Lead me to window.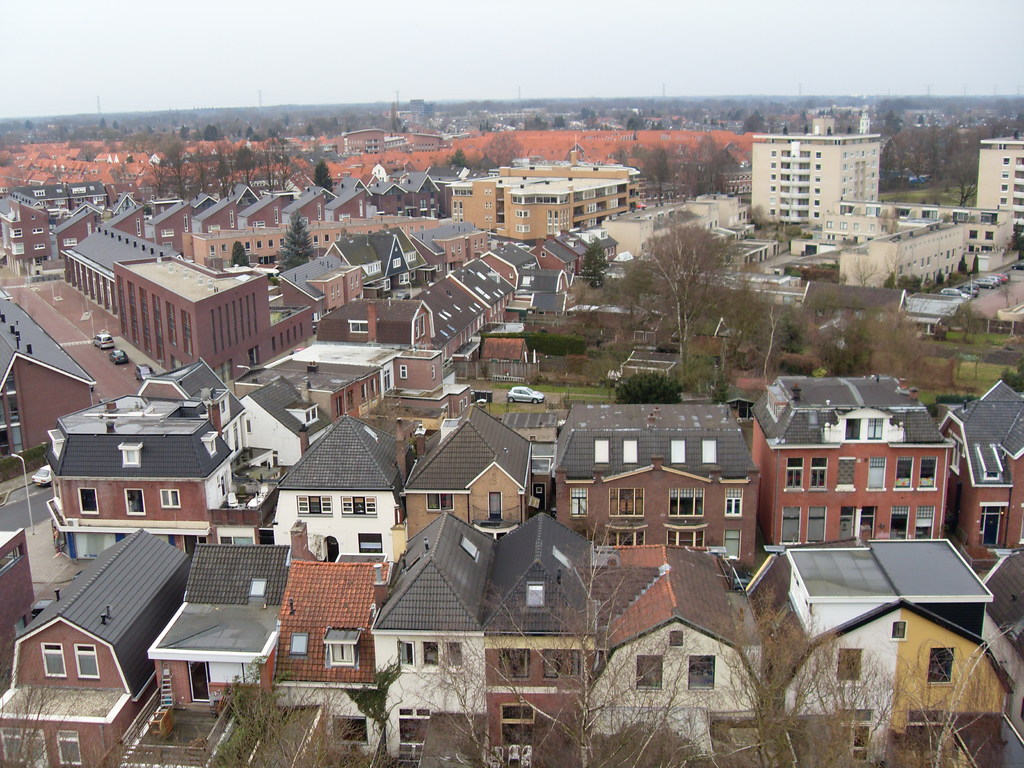
Lead to BBox(544, 648, 579, 678).
